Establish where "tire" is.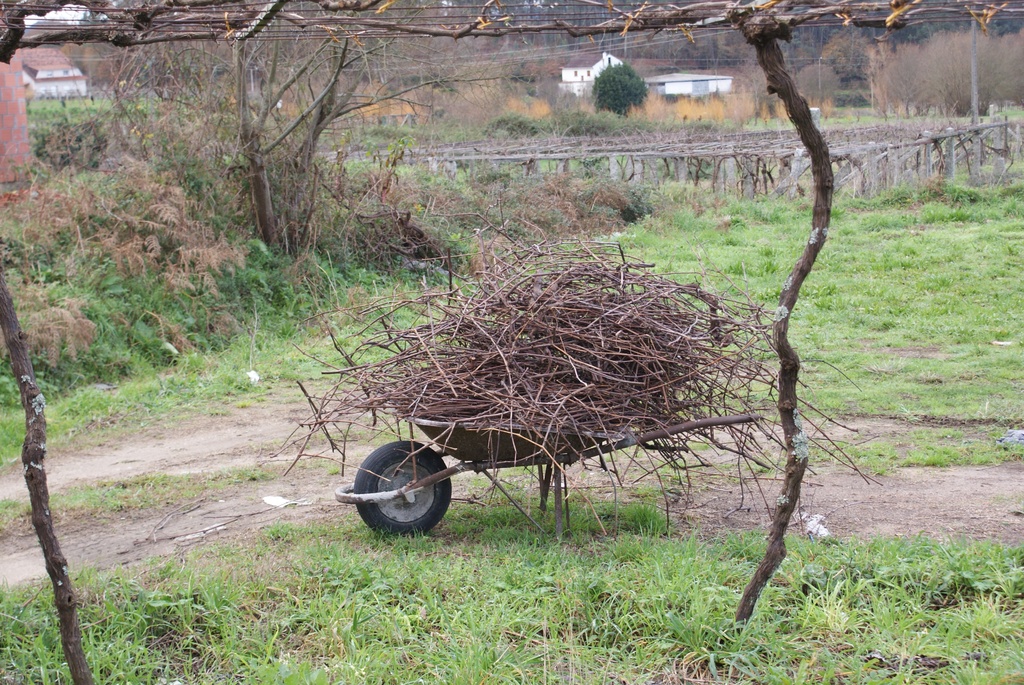
Established at [x1=356, y1=443, x2=447, y2=542].
